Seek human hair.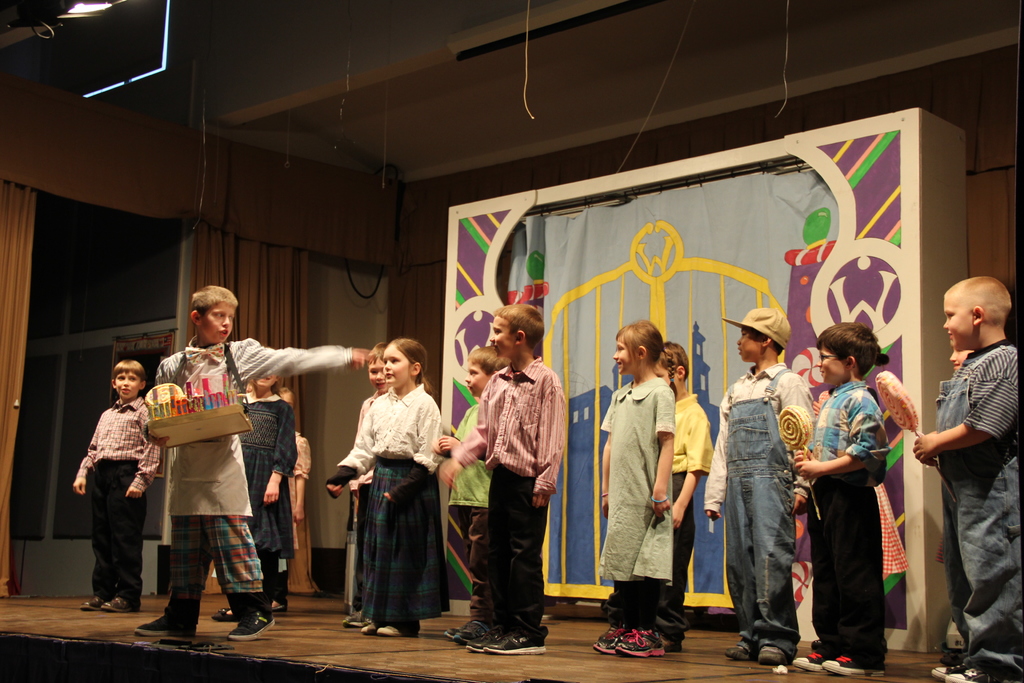
detection(660, 341, 692, 372).
